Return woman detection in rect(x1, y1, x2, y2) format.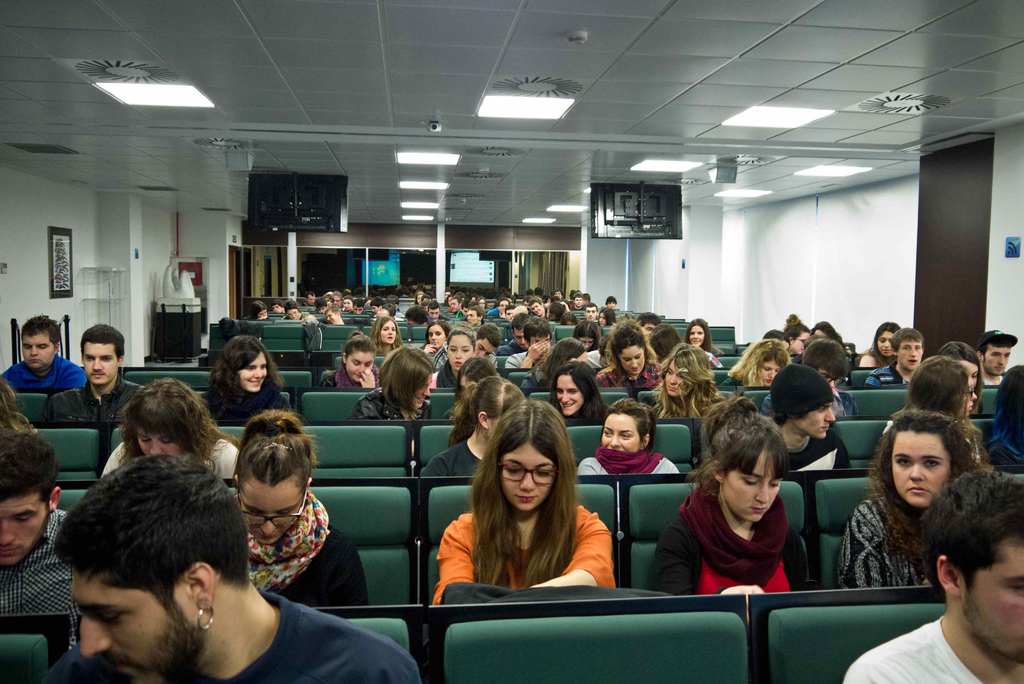
rect(419, 373, 530, 478).
